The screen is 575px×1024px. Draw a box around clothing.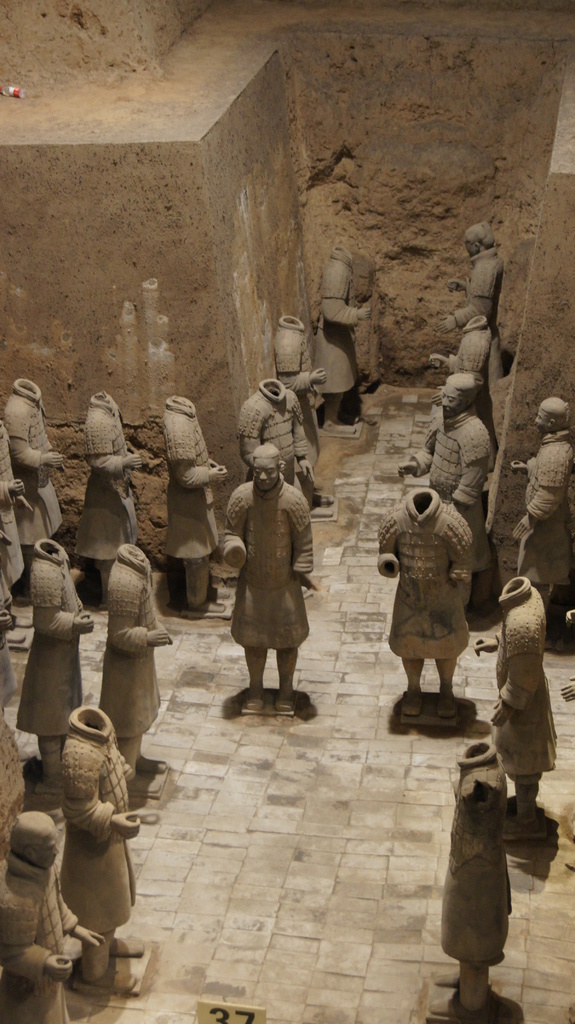
455,252,503,316.
